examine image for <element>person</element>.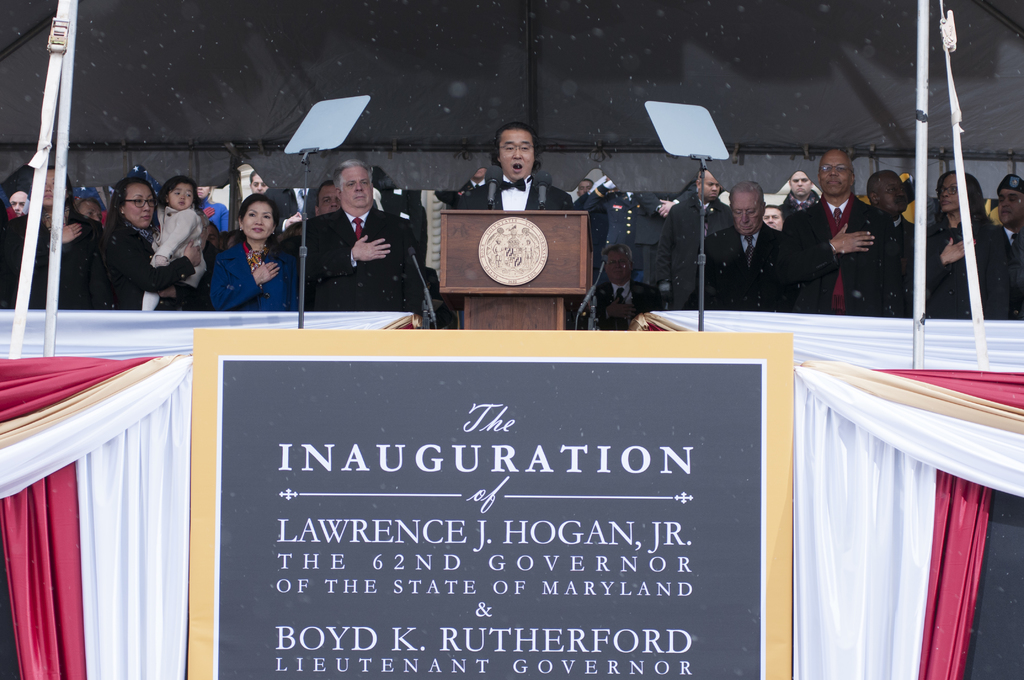
Examination result: {"x1": 778, "y1": 145, "x2": 888, "y2": 314}.
